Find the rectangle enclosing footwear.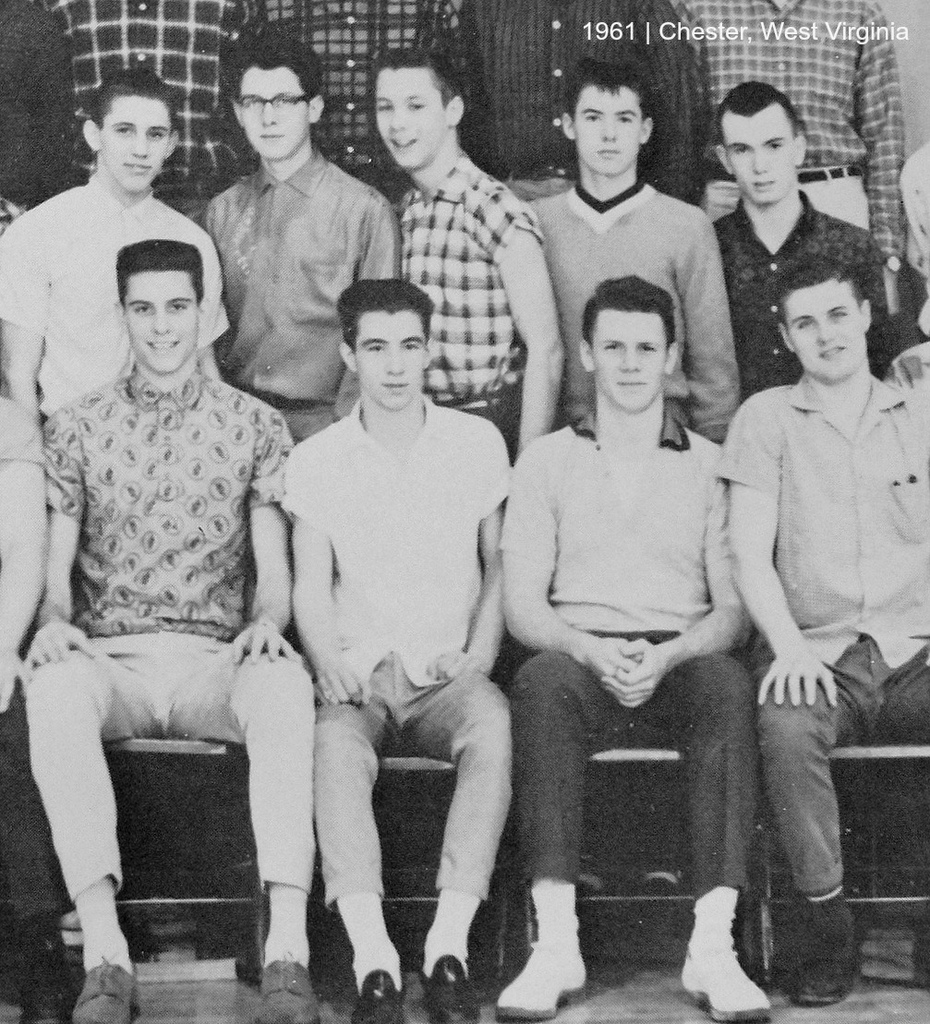
[x1=674, y1=944, x2=772, y2=1023].
